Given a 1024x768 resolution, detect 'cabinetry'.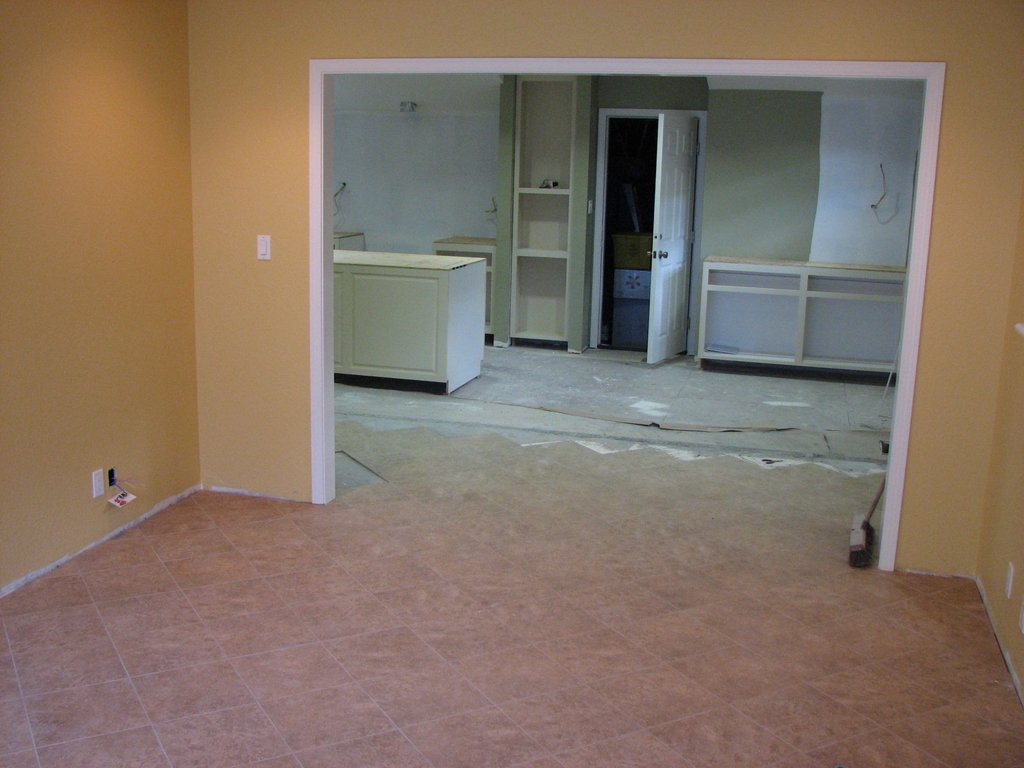
detection(691, 253, 908, 388).
